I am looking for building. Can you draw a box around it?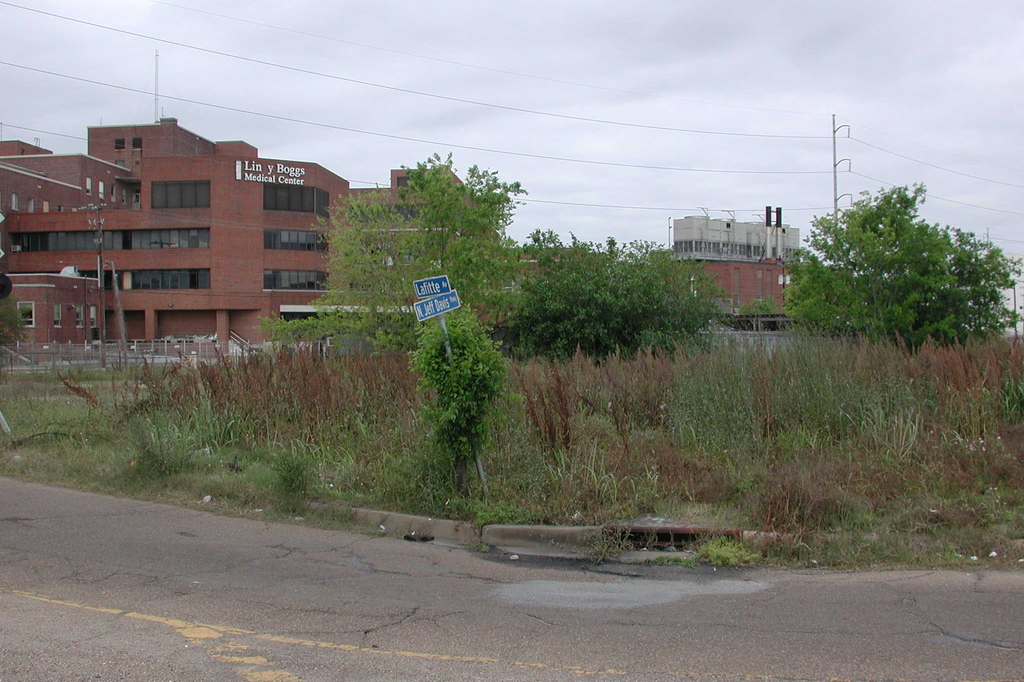
Sure, the bounding box is region(4, 114, 531, 362).
